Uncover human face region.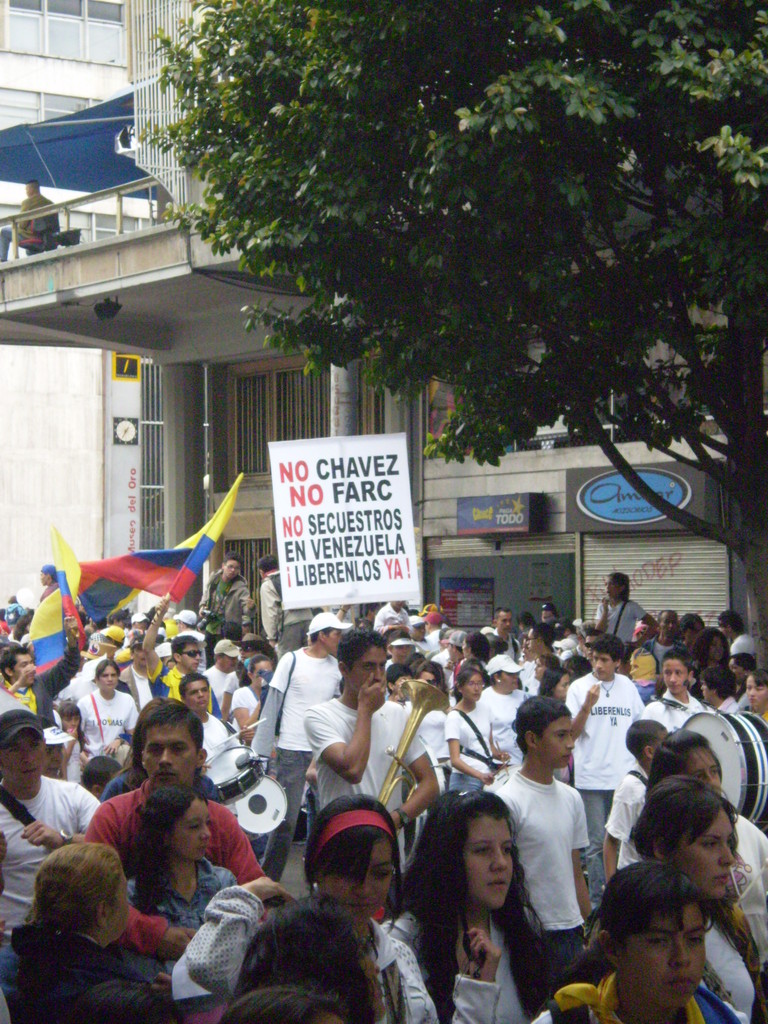
Uncovered: left=325, top=627, right=339, bottom=653.
